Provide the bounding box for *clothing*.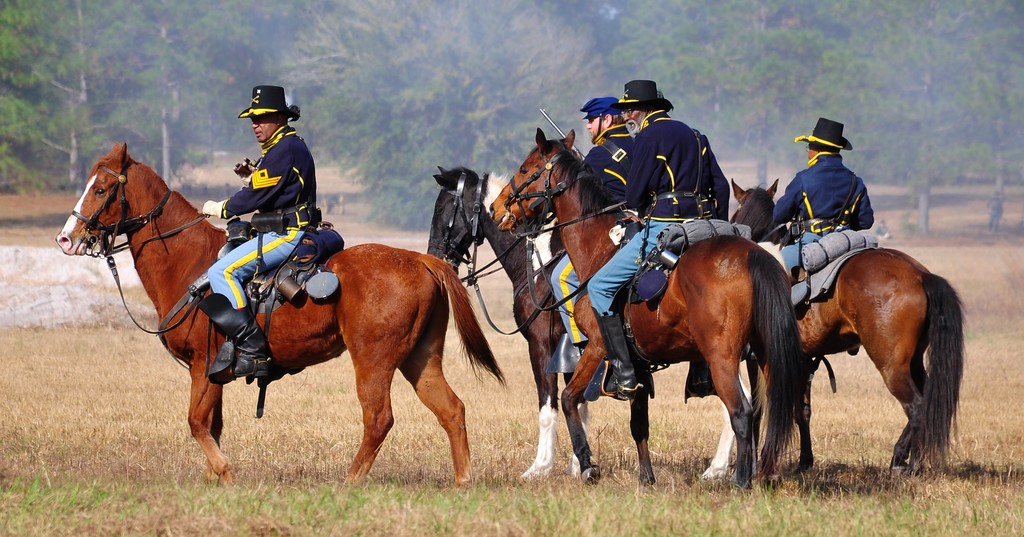
BBox(553, 122, 637, 351).
